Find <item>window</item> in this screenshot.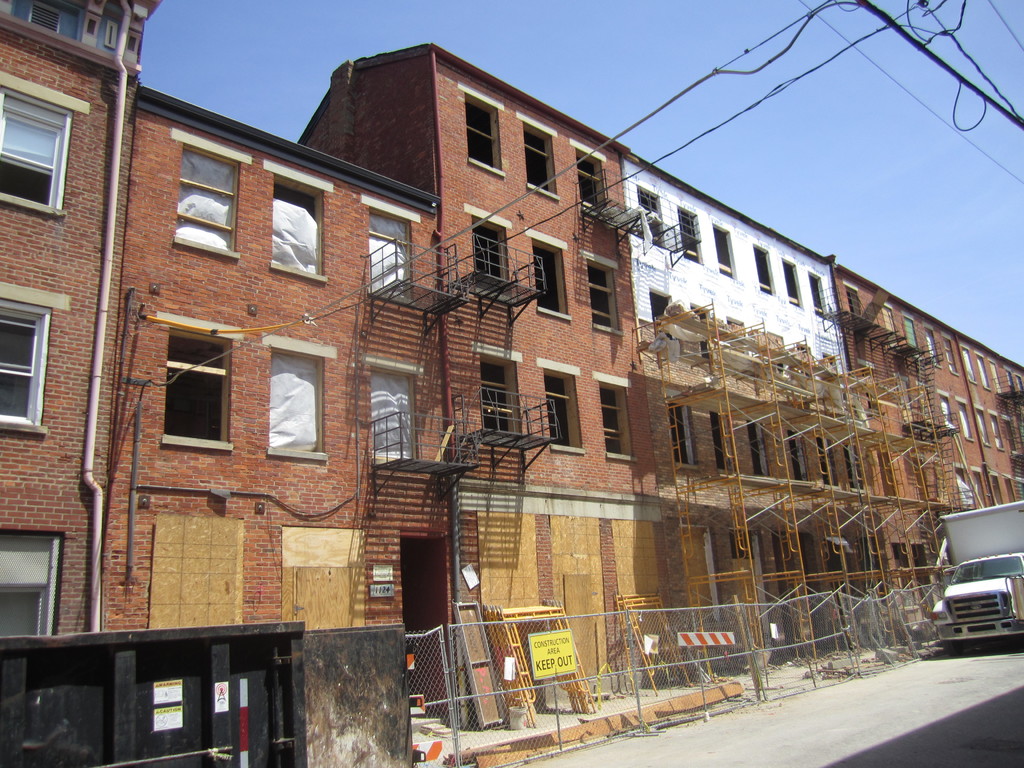
The bounding box for <item>window</item> is <box>479,365,521,428</box>.
